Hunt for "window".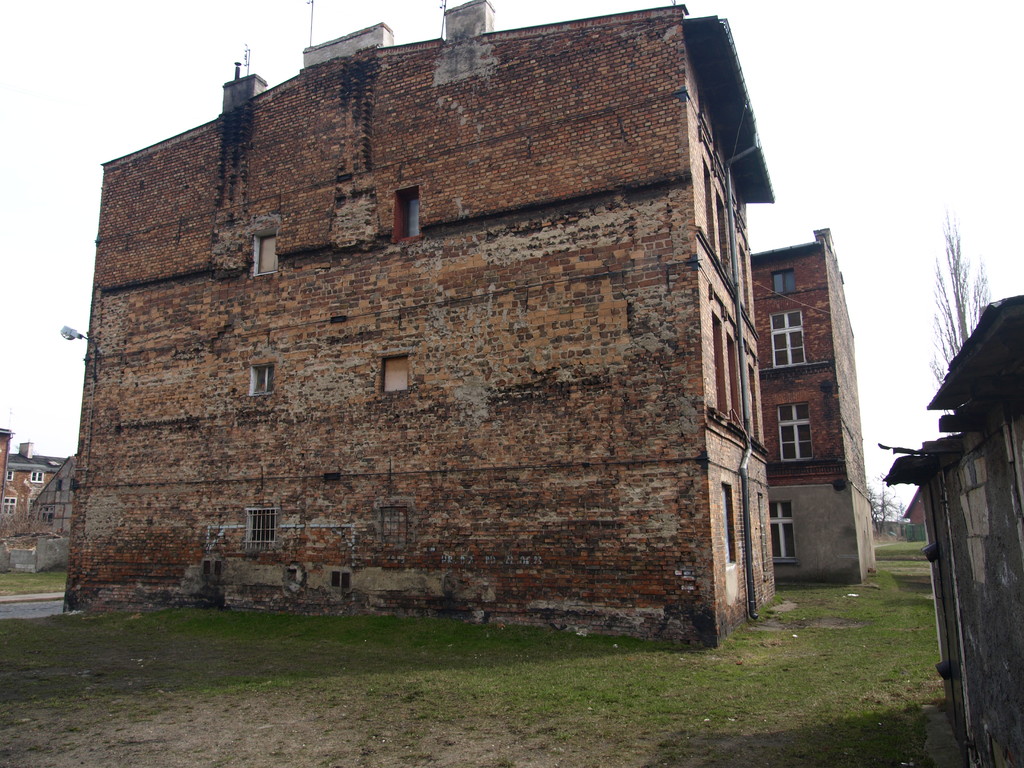
Hunted down at x1=711 y1=310 x2=730 y2=417.
